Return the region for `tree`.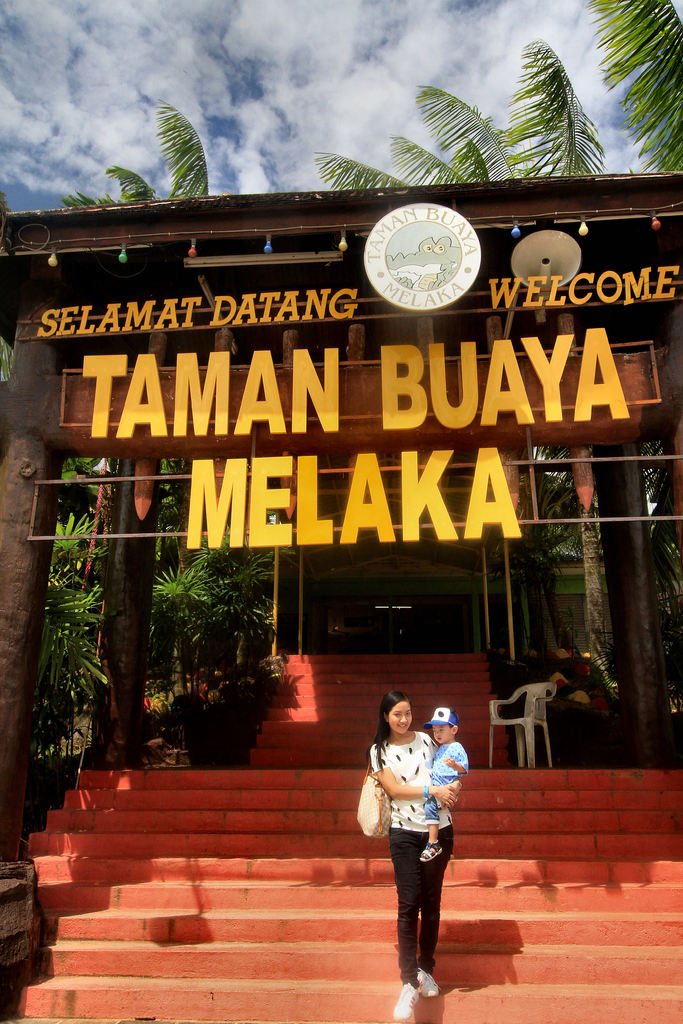
Rect(54, 95, 210, 207).
